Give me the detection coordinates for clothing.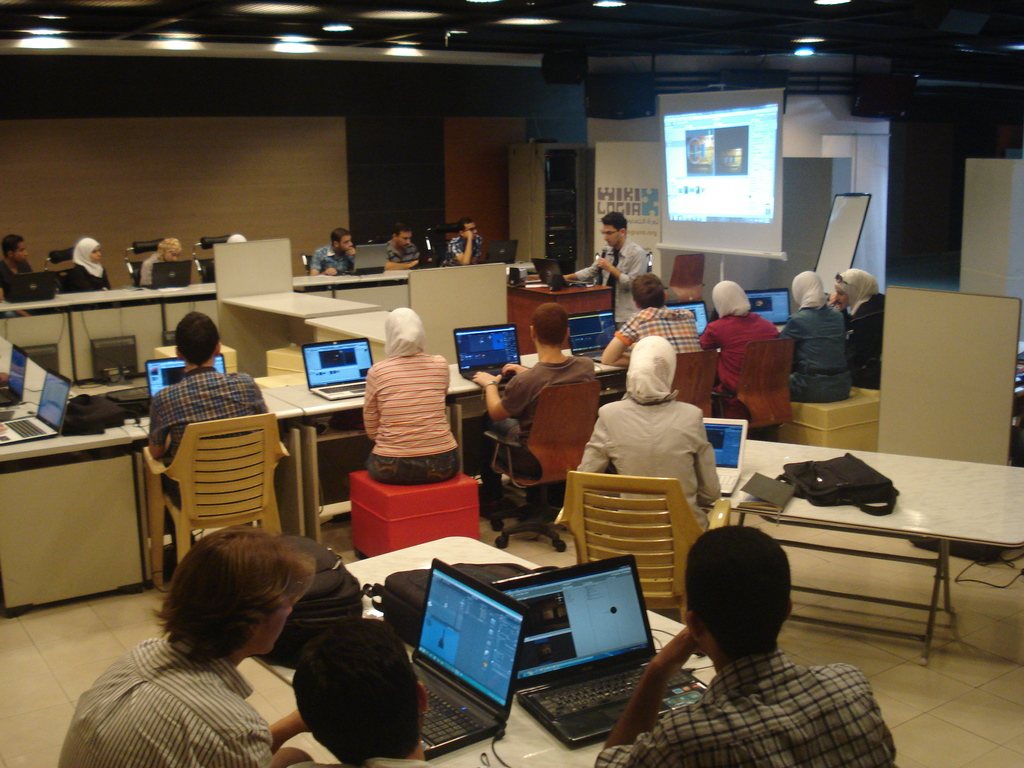
left=138, top=252, right=163, bottom=294.
